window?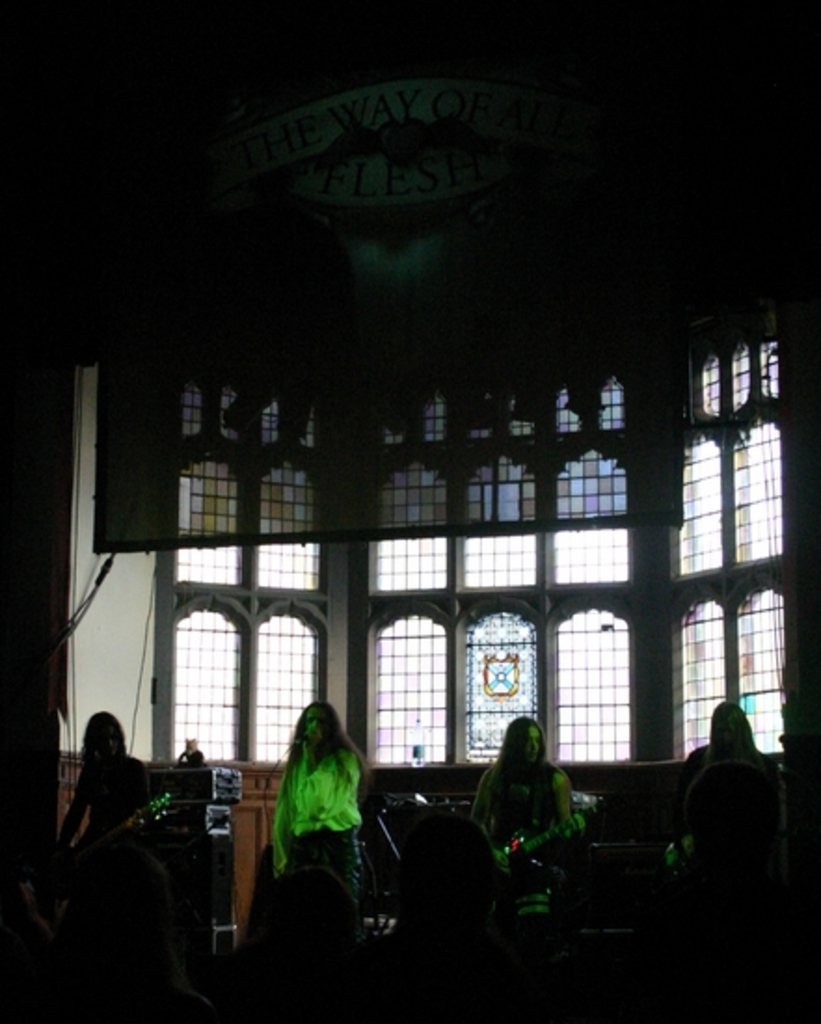
[259,458,328,603]
